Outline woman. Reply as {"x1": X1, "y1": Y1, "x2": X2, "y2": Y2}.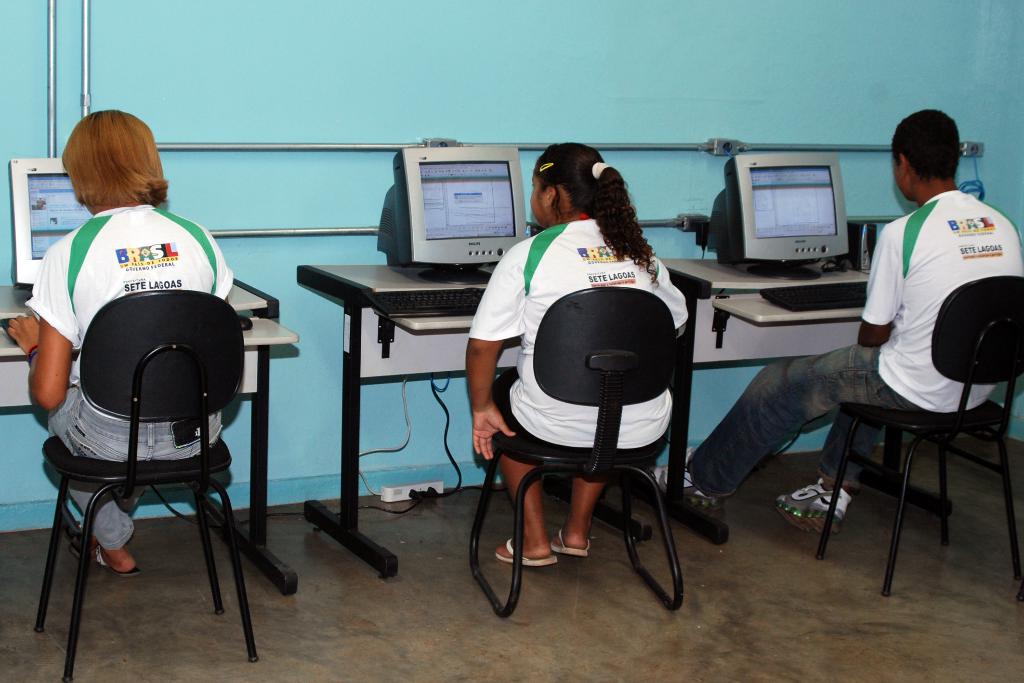
{"x1": 464, "y1": 142, "x2": 689, "y2": 568}.
